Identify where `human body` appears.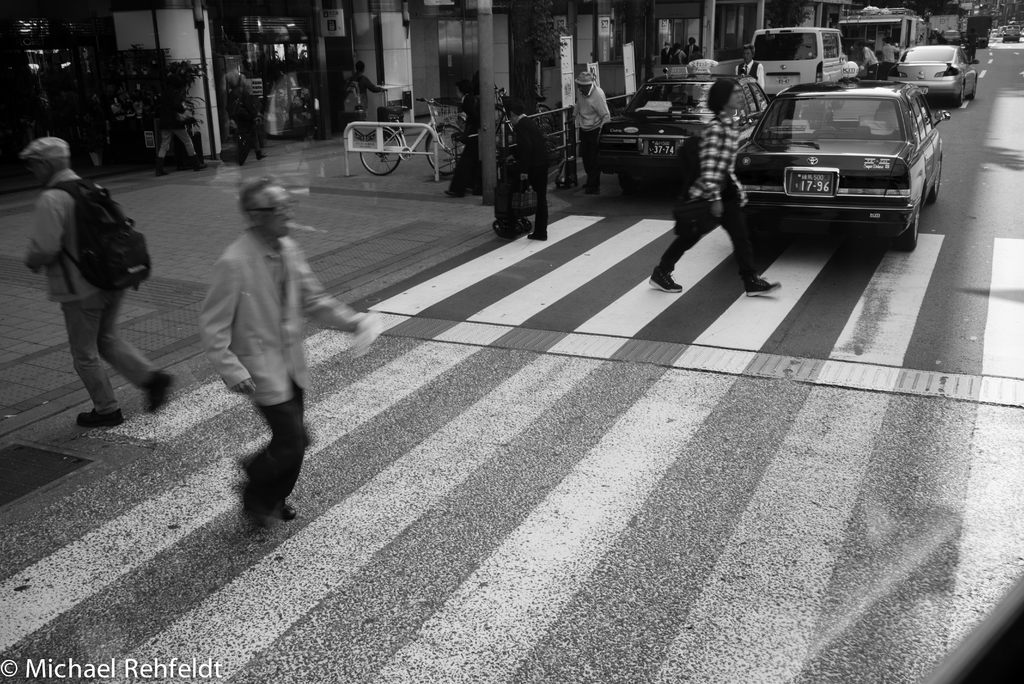
Appears at [x1=646, y1=63, x2=791, y2=297].
